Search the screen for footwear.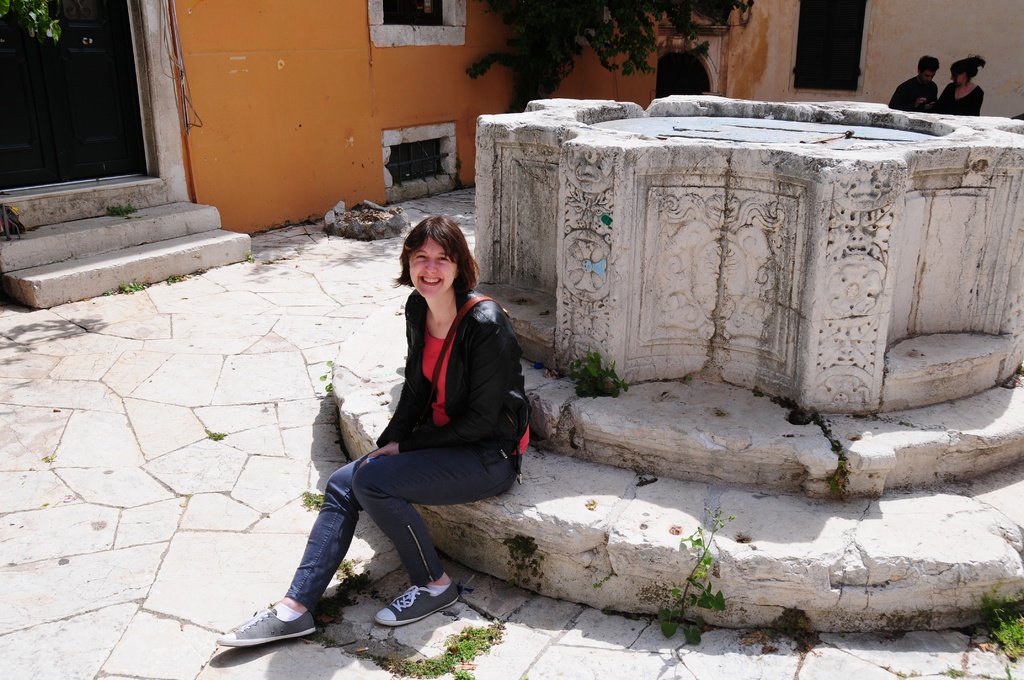
Found at [x1=230, y1=593, x2=314, y2=663].
